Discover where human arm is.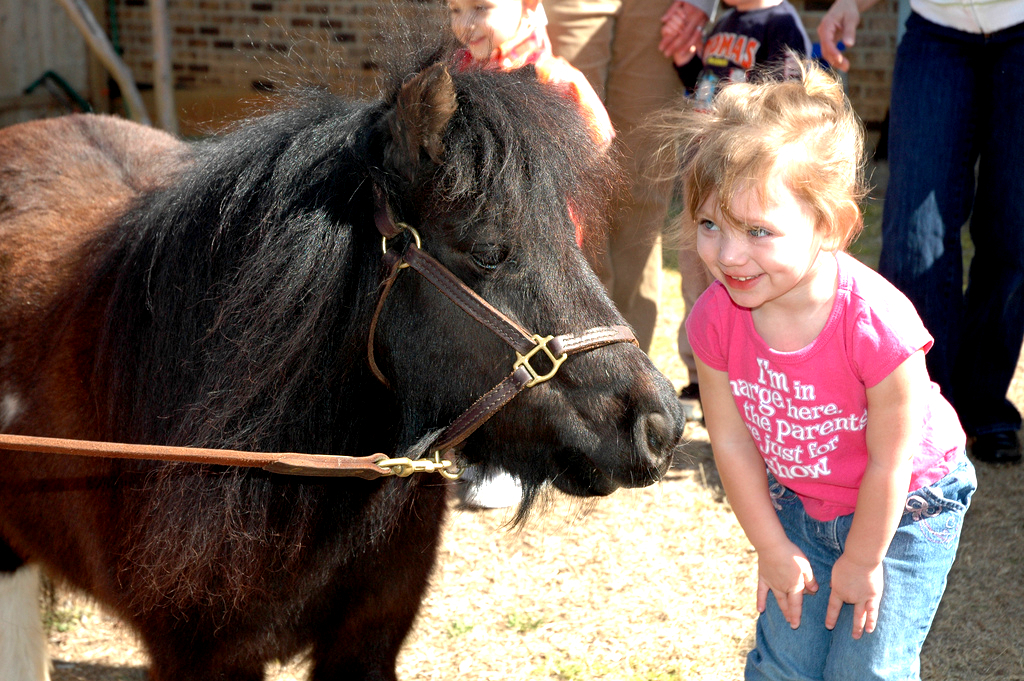
Discovered at 680:281:822:627.
